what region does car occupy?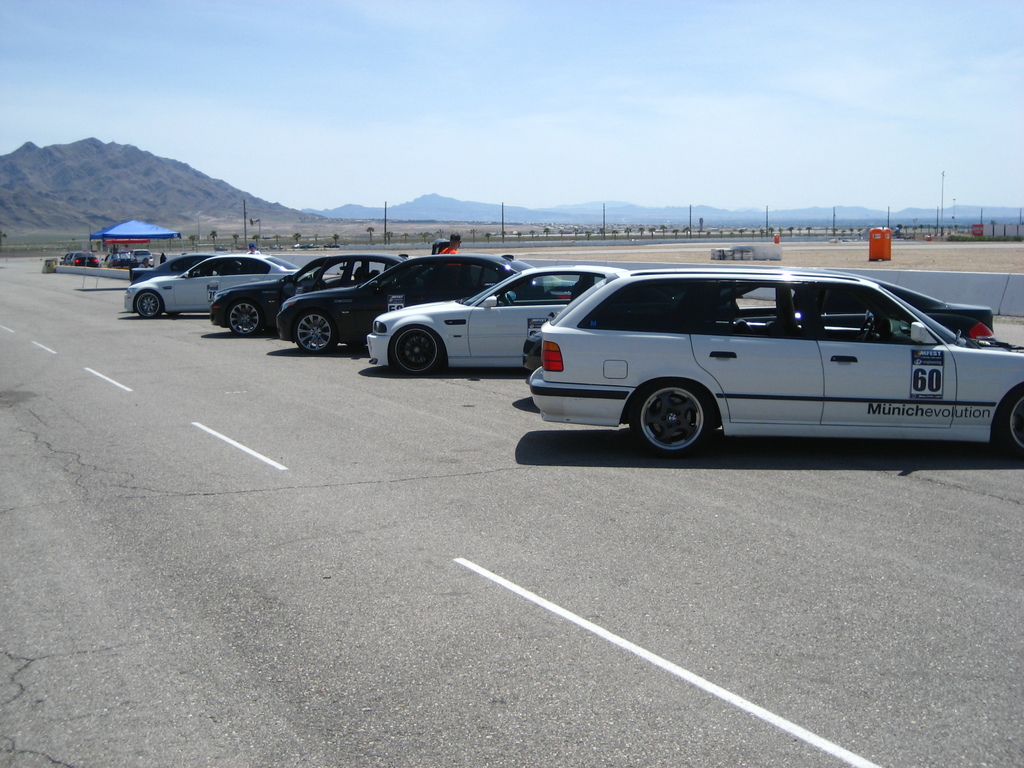
box(528, 268, 1023, 462).
